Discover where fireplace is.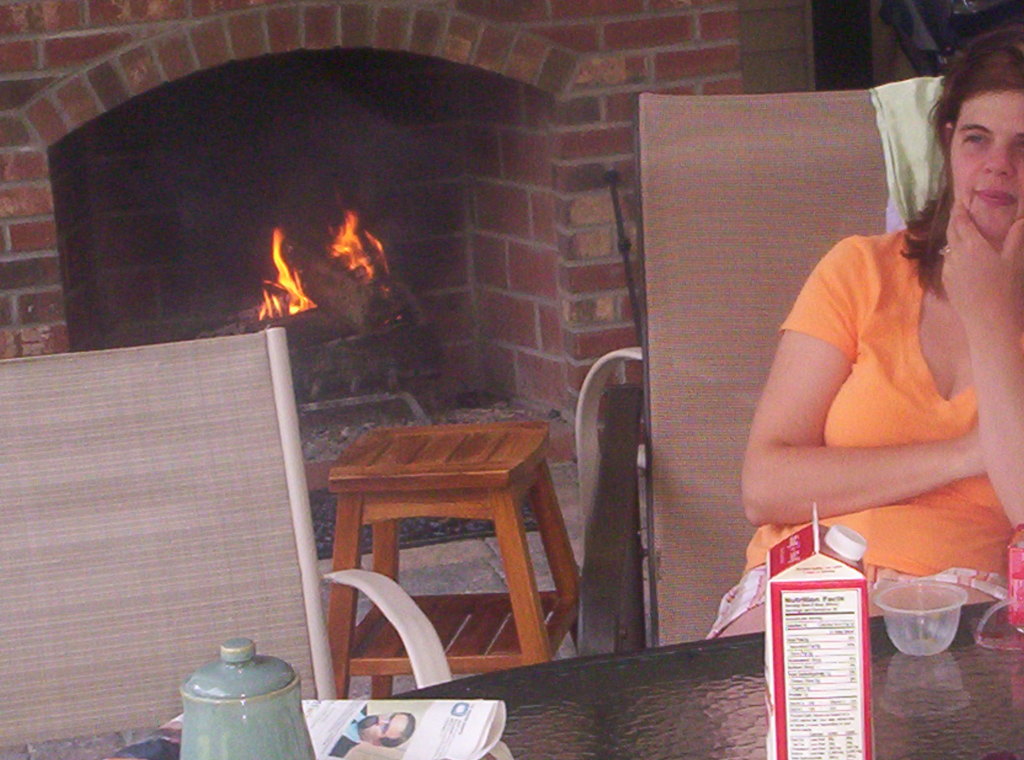
Discovered at (left=0, top=0, right=747, bottom=460).
